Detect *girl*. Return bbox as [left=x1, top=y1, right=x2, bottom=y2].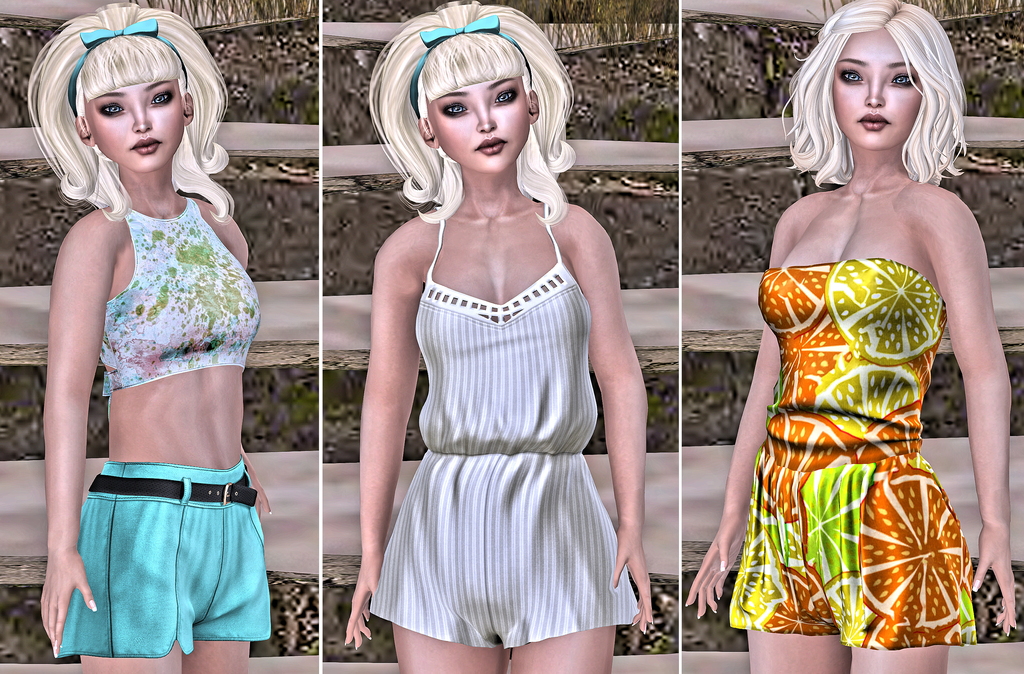
[left=334, top=1, right=646, bottom=673].
